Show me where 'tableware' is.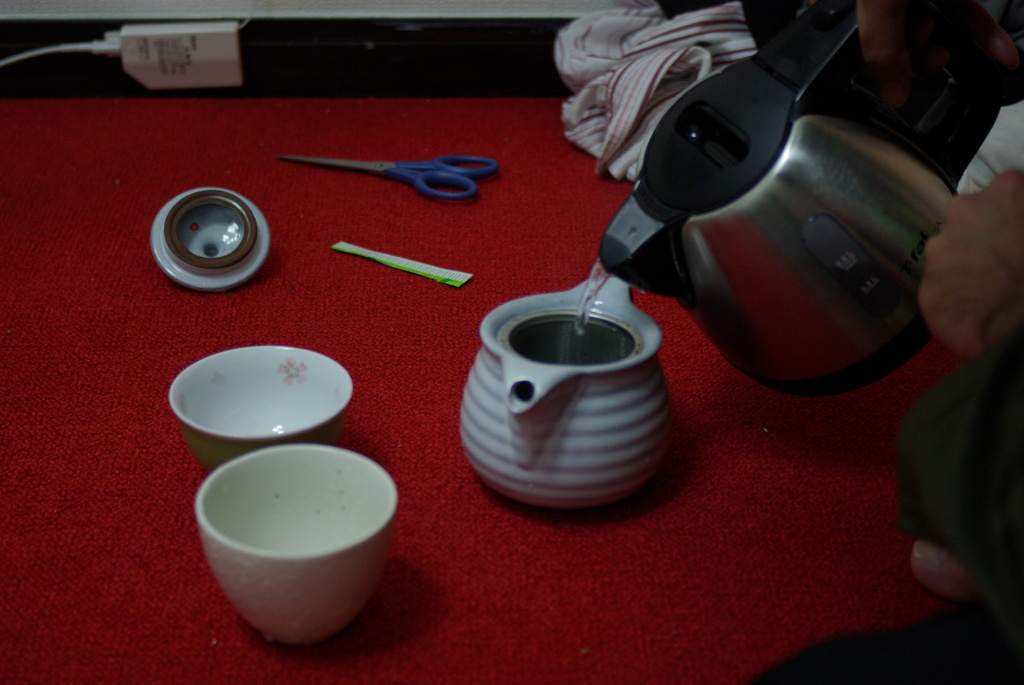
'tableware' is at <box>455,277,676,513</box>.
